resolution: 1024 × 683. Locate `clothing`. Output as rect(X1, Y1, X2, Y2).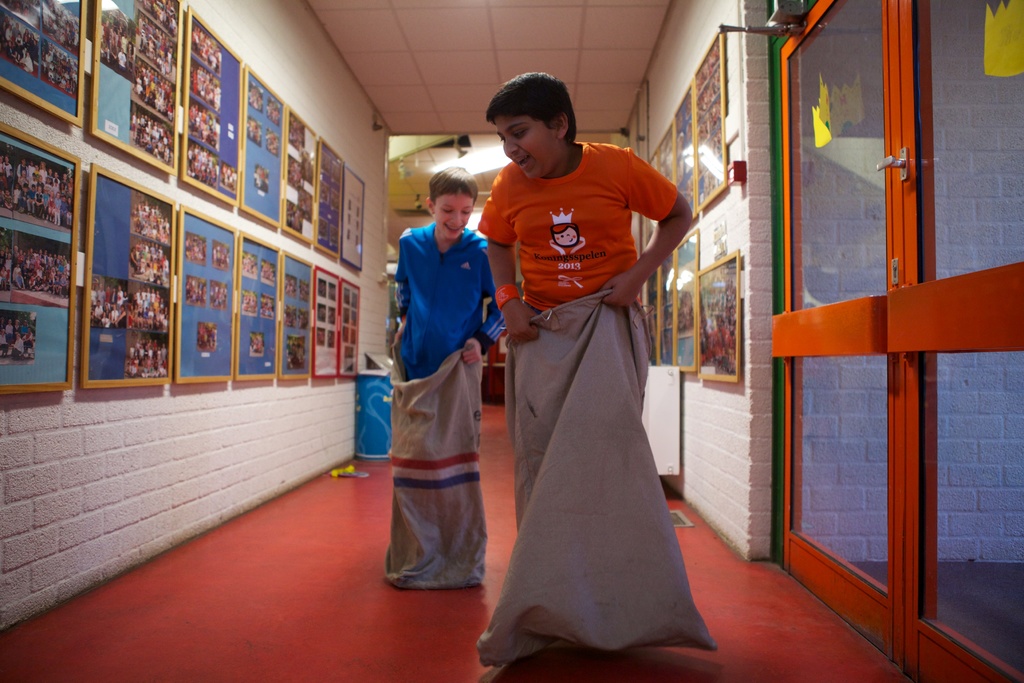
rect(392, 218, 506, 381).
